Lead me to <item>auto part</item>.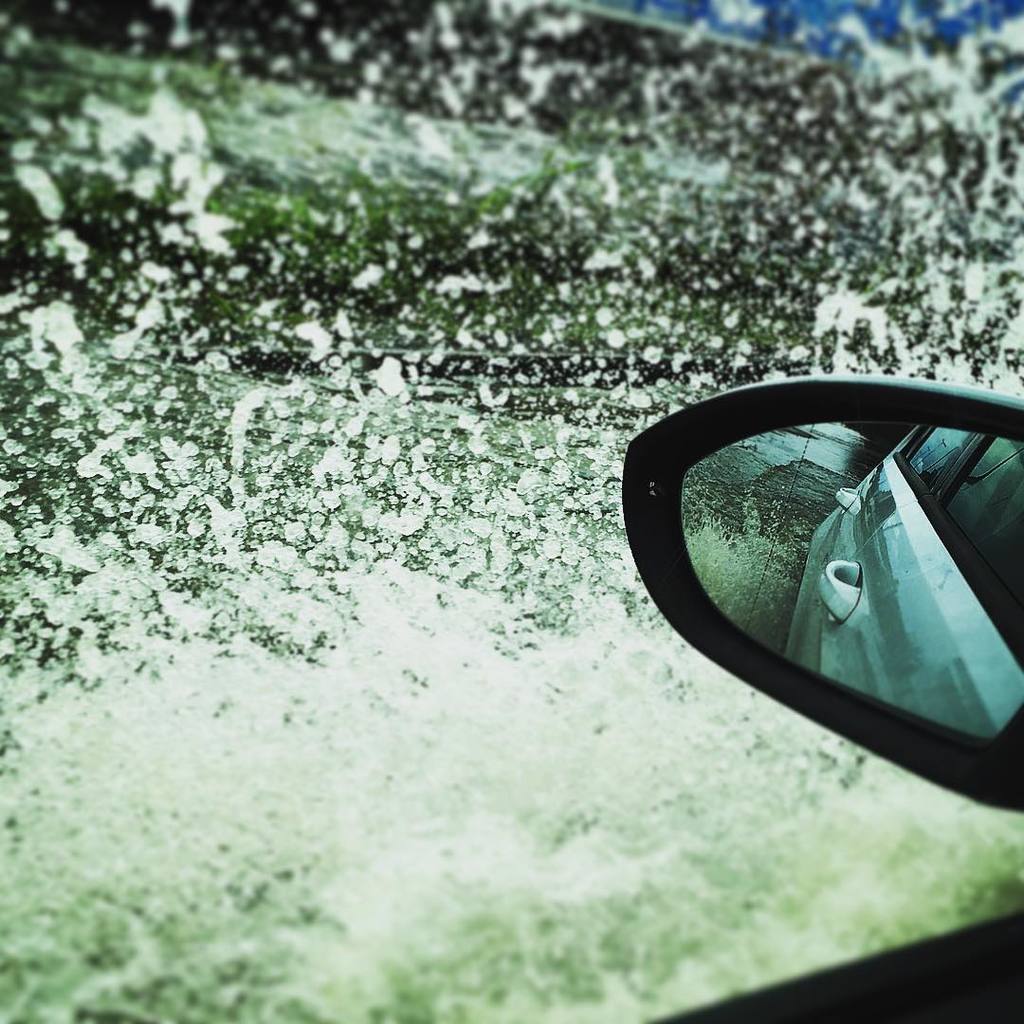
Lead to box(574, 364, 1023, 798).
